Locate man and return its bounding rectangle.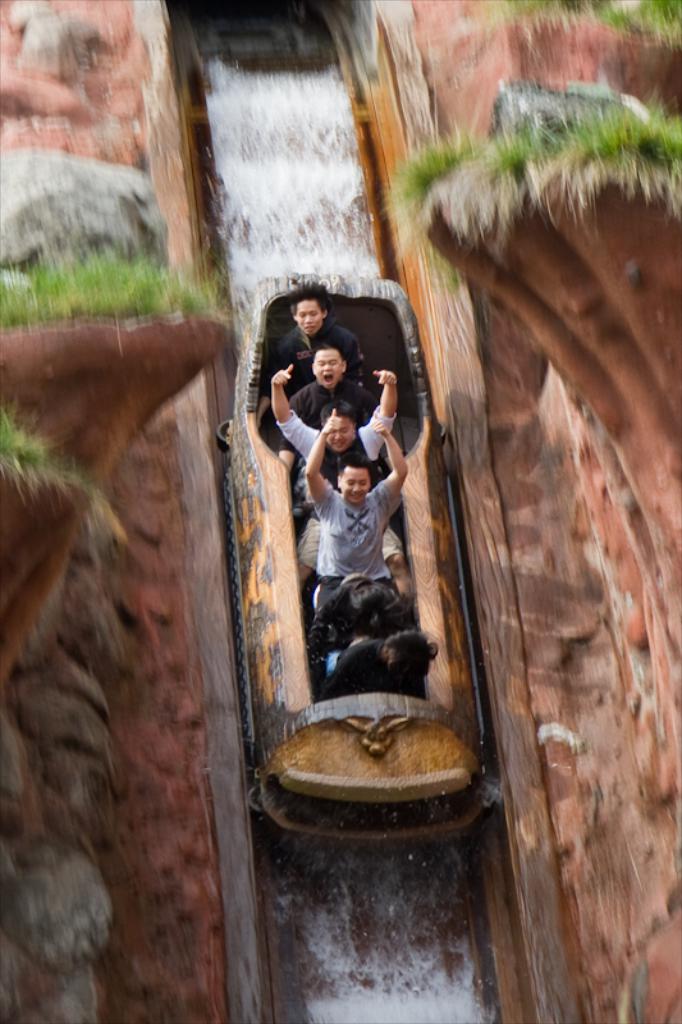
Rect(267, 344, 407, 497).
